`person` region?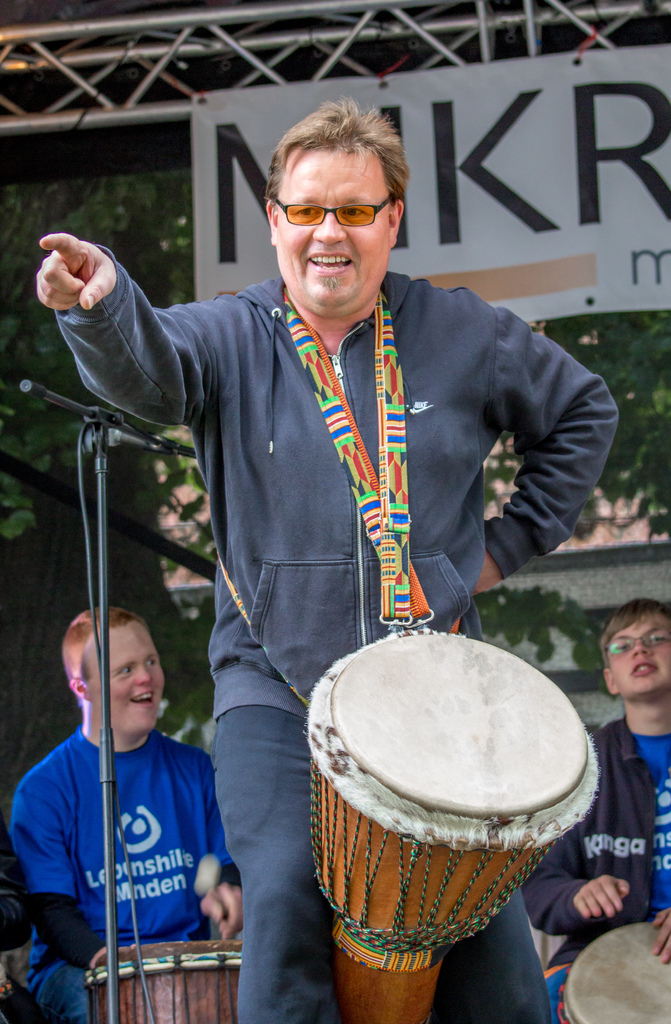
[x1=520, y1=584, x2=670, y2=1023]
